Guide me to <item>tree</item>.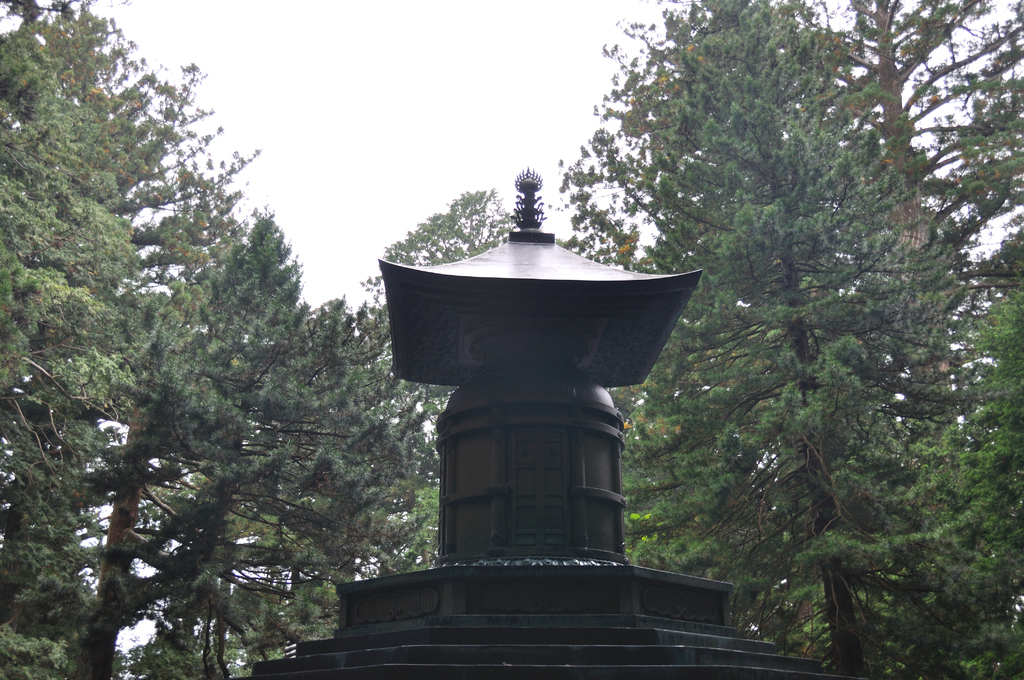
Guidance: {"x1": 349, "y1": 187, "x2": 519, "y2": 478}.
